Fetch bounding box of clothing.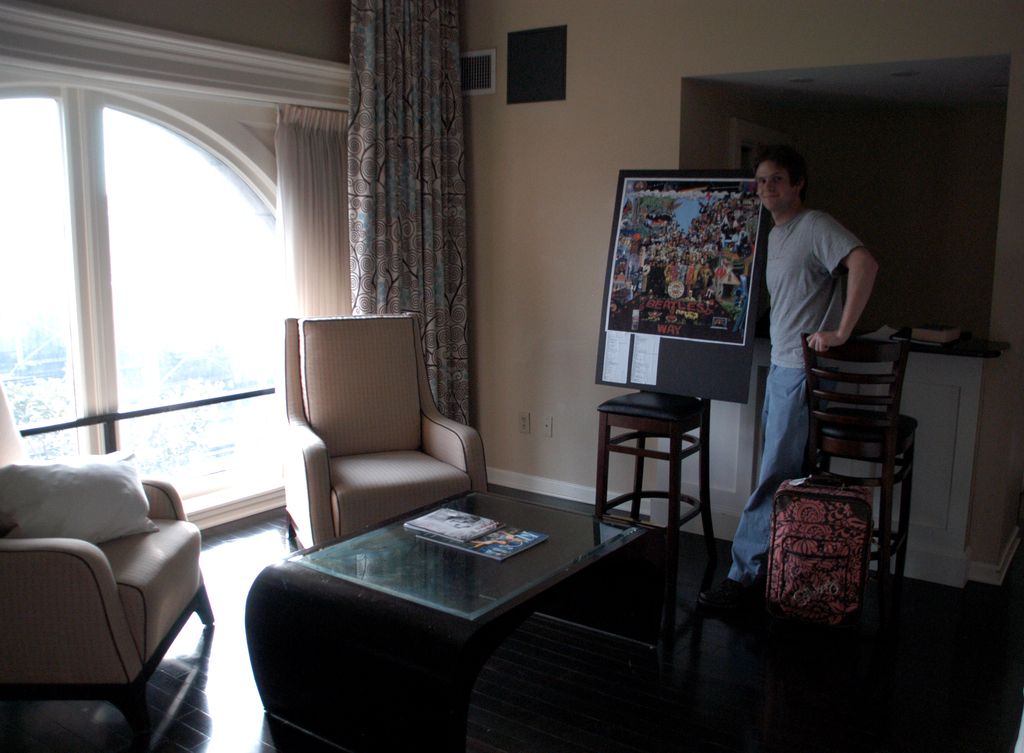
Bbox: 762 207 864 367.
